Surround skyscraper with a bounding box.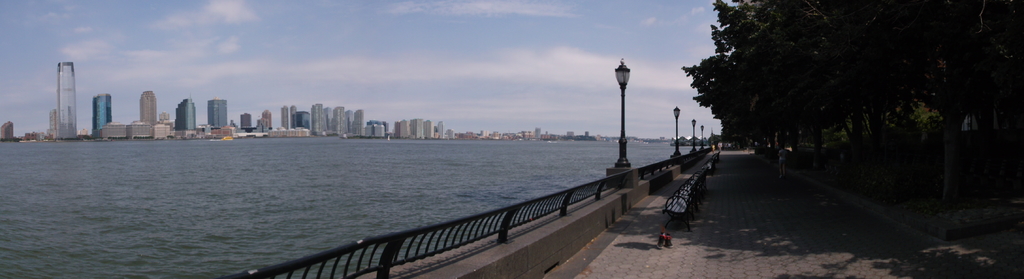
(left=22, top=52, right=85, bottom=136).
